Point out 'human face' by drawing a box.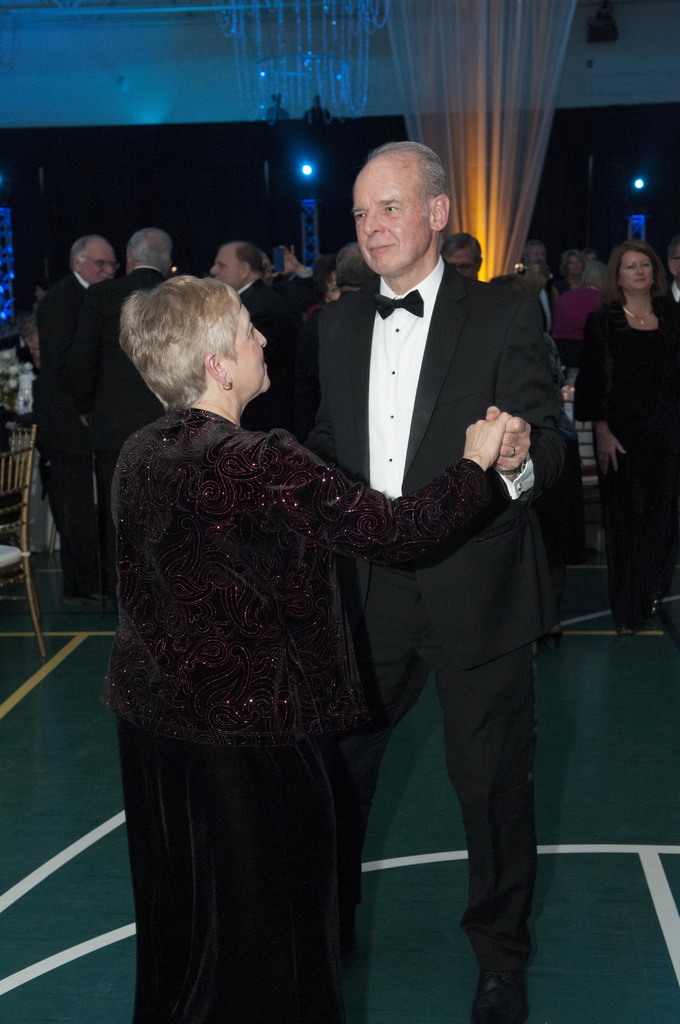
{"x1": 33, "y1": 287, "x2": 45, "y2": 301}.
